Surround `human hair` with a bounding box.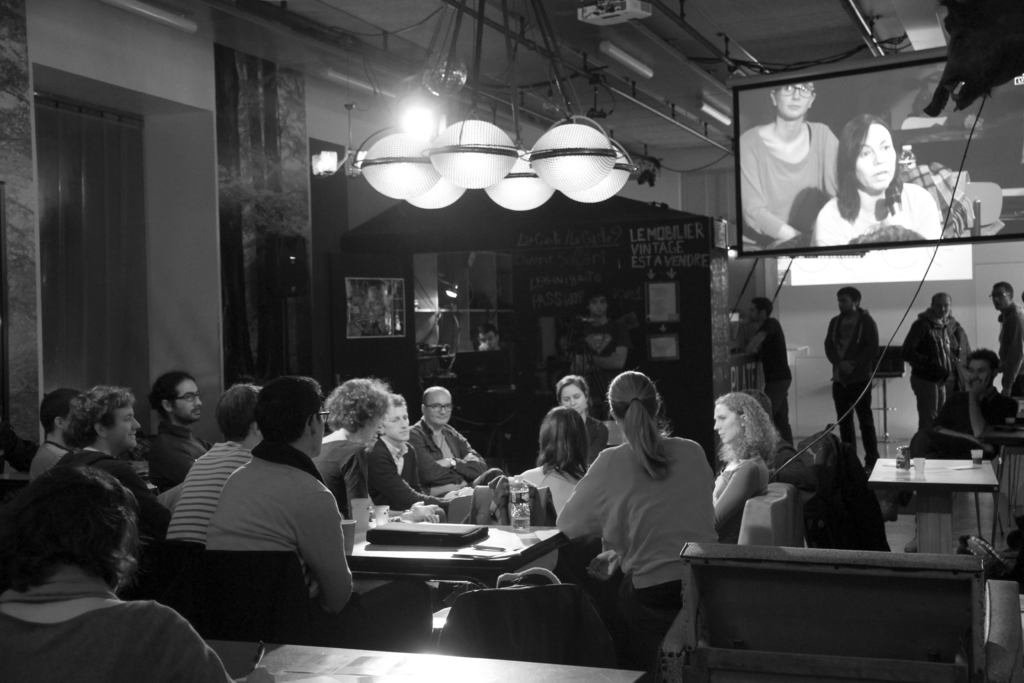
region(836, 286, 862, 309).
